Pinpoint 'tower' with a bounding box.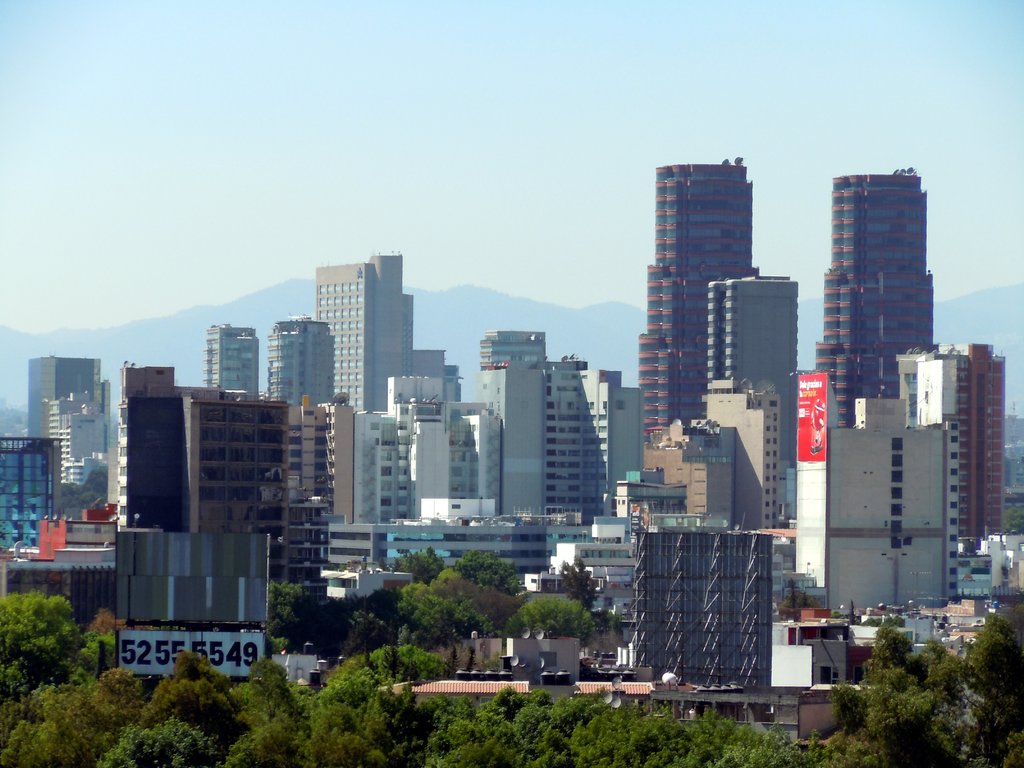
locate(477, 323, 550, 518).
